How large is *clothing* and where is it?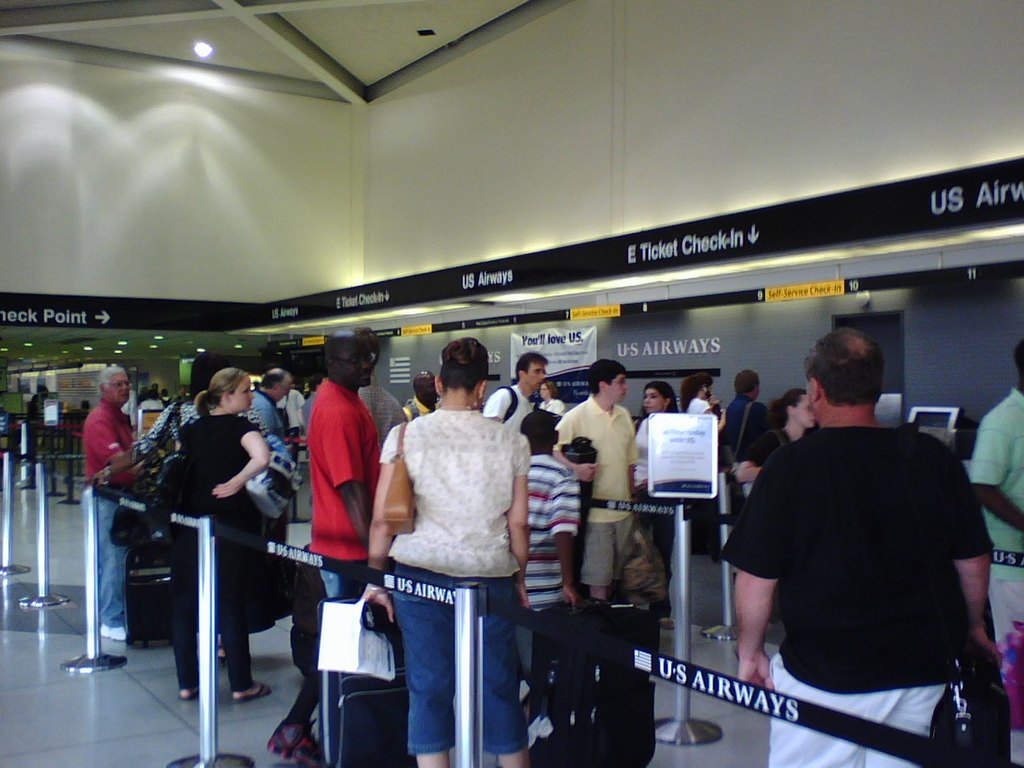
Bounding box: bbox(535, 398, 566, 423).
